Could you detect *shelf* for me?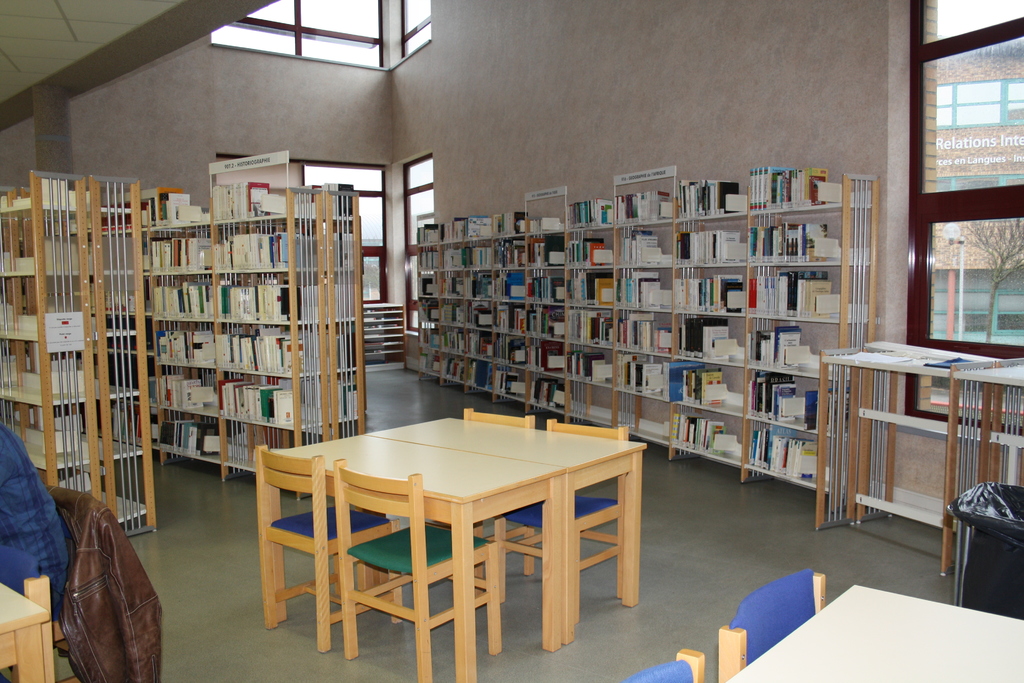
Detection result: <bbox>0, 218, 81, 272</bbox>.
